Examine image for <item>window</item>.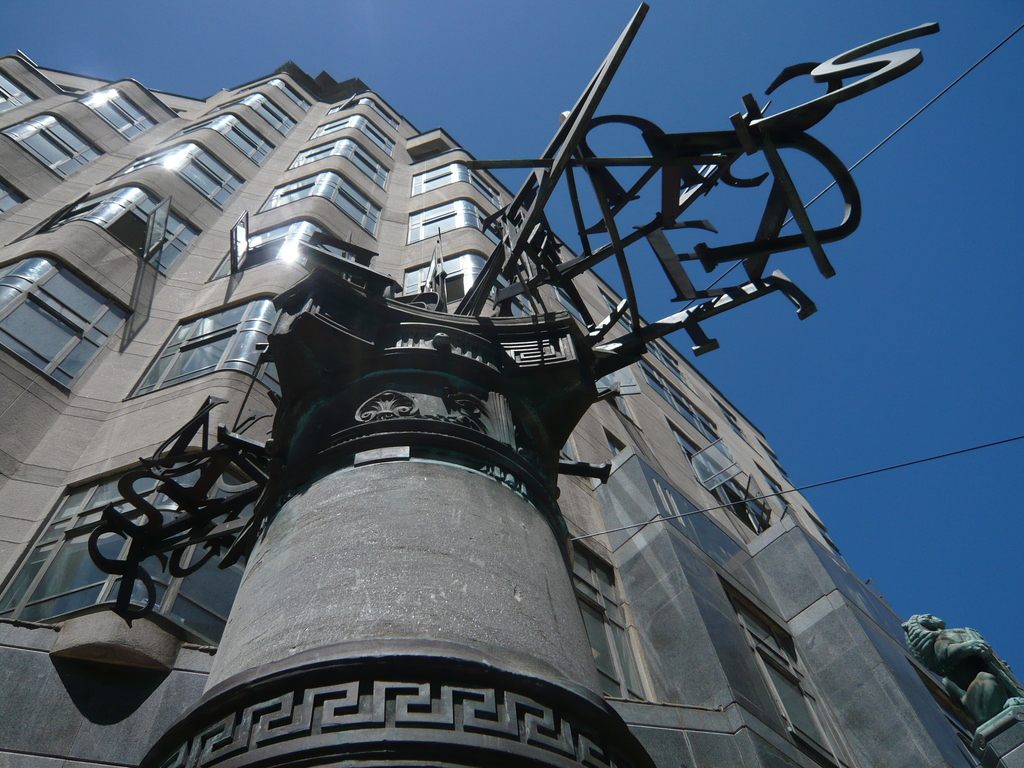
Examination result: bbox=(326, 102, 401, 130).
